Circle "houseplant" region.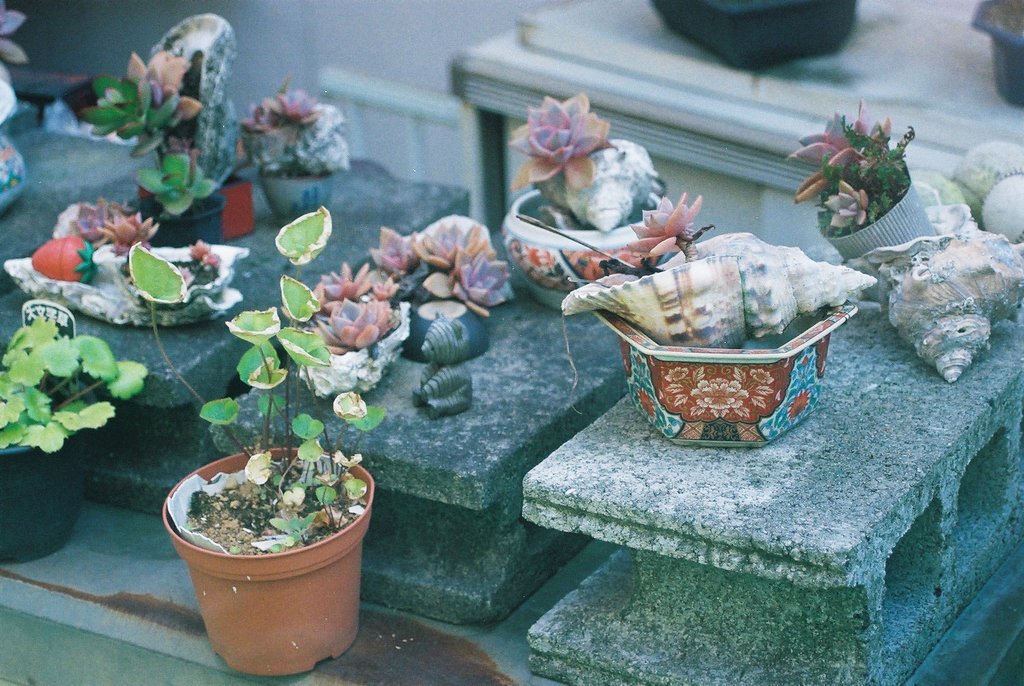
Region: 783/104/924/342.
